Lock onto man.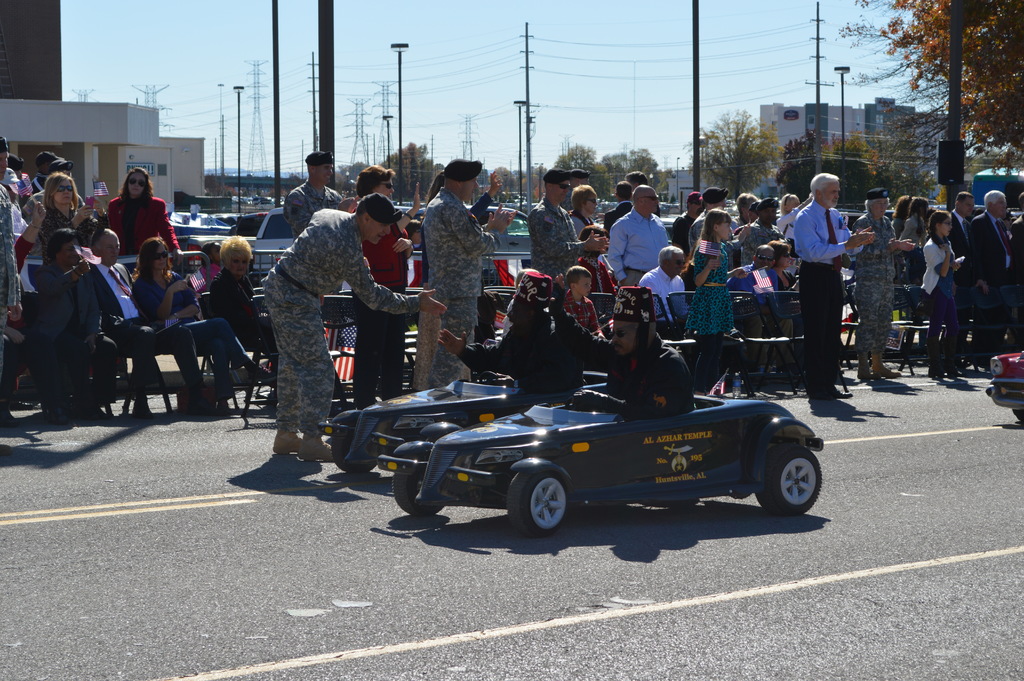
Locked: 33:148:62:185.
